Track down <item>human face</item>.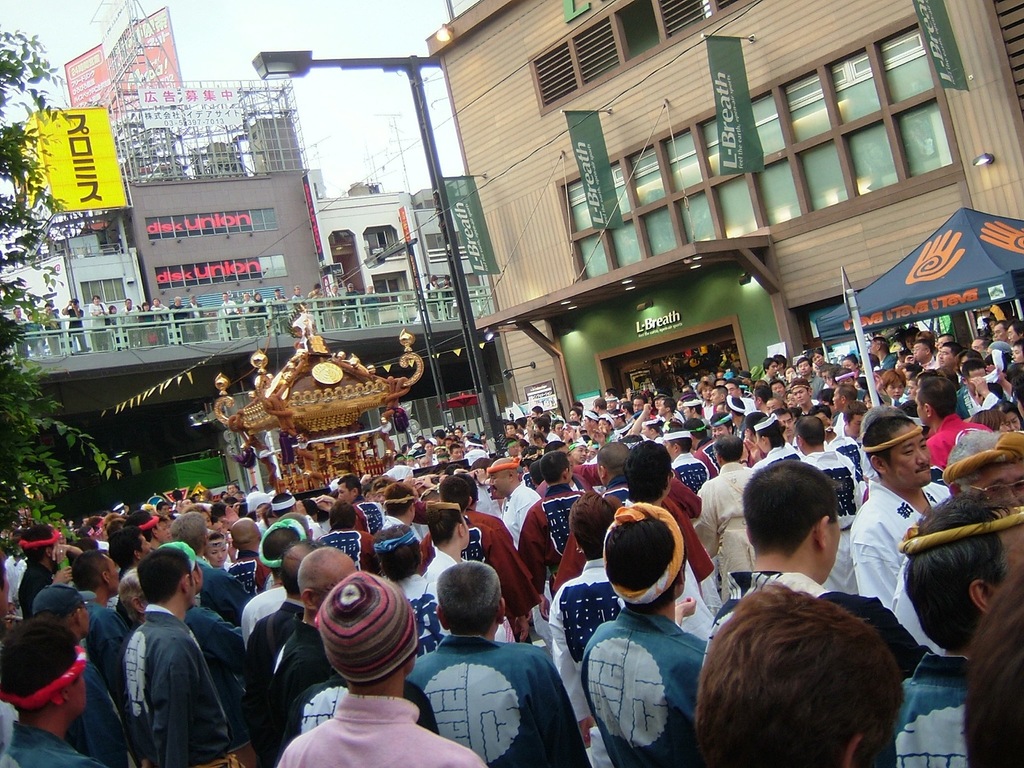
Tracked to (556,449,577,468).
